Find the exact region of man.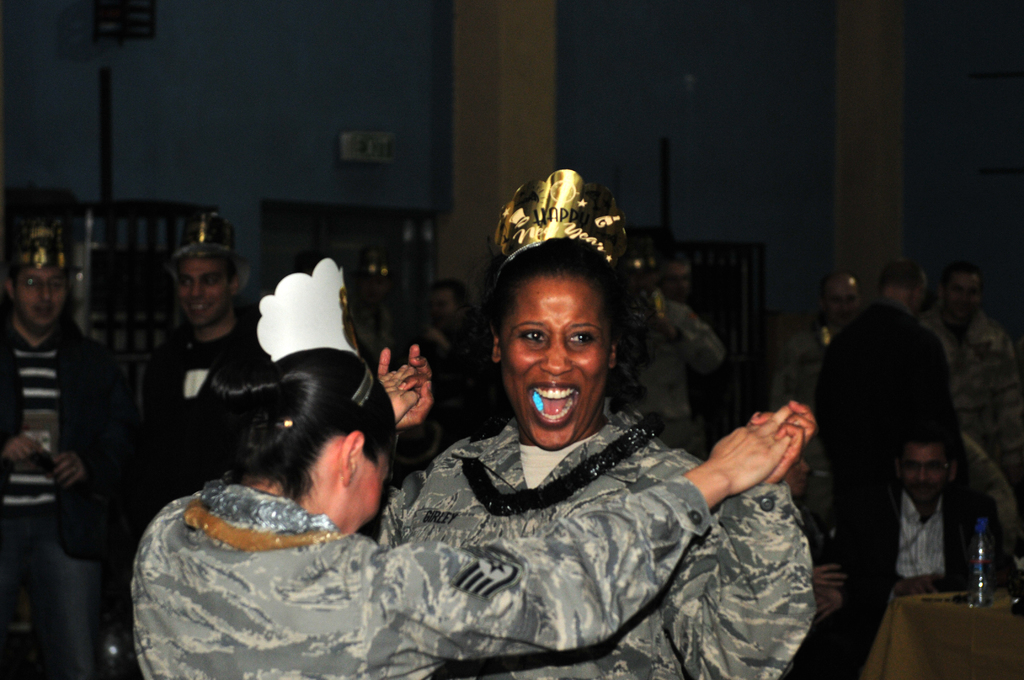
Exact region: (left=766, top=270, right=862, bottom=533).
